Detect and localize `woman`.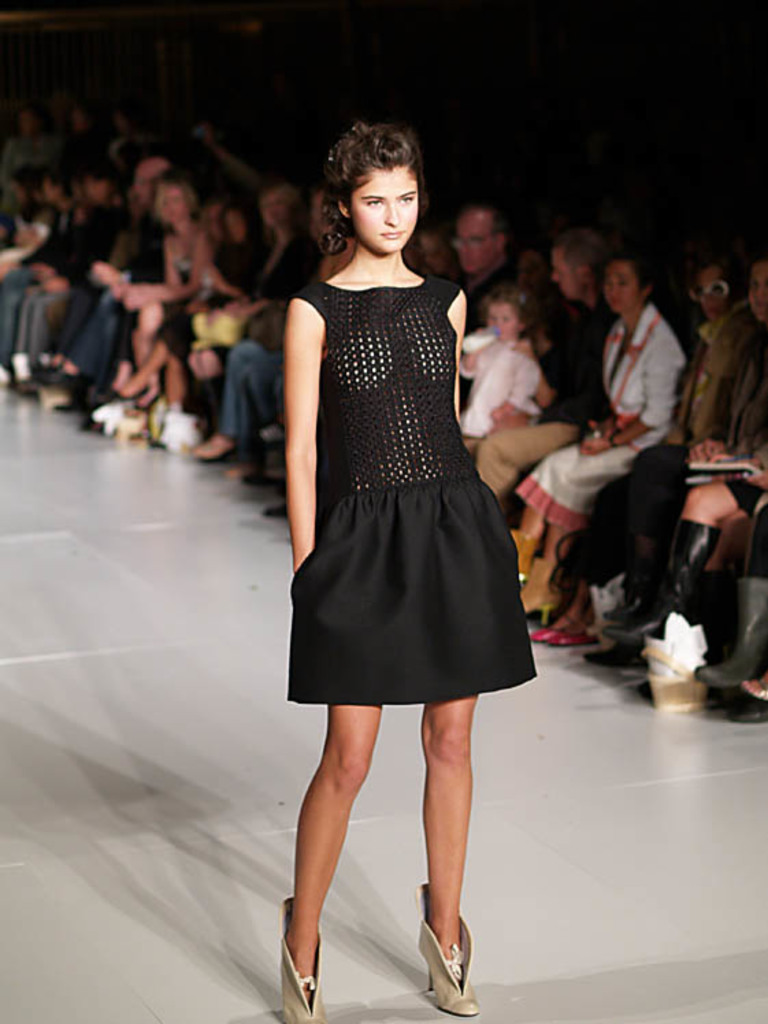
Localized at 99 174 212 433.
